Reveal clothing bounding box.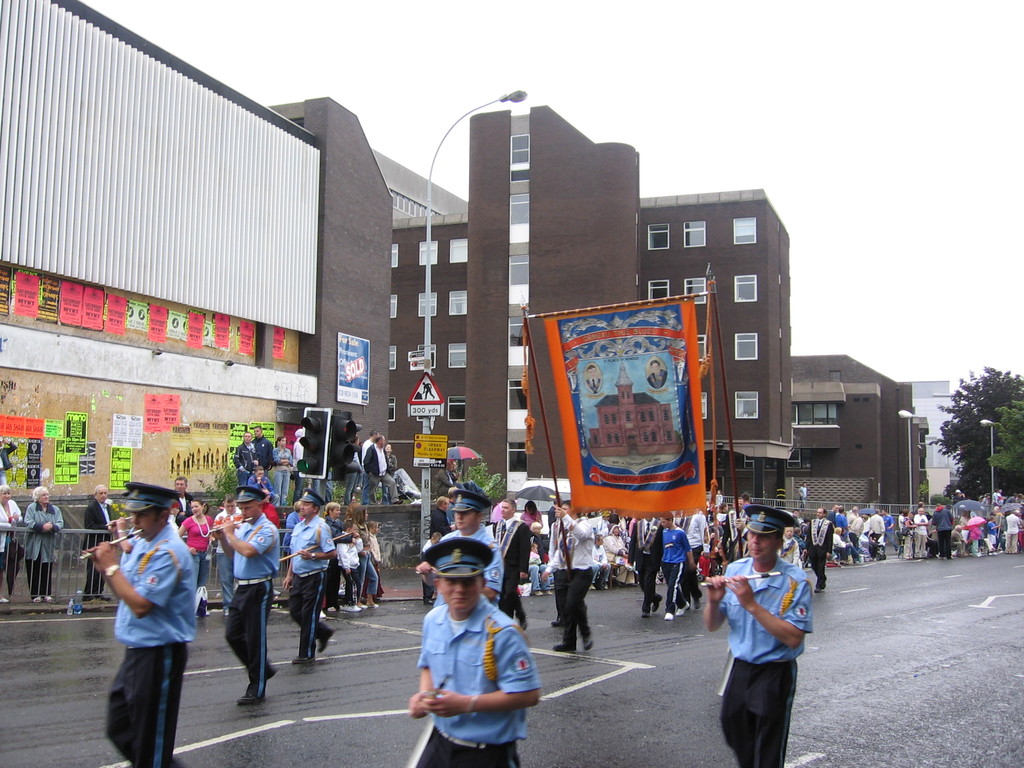
Revealed: <region>285, 512, 341, 660</region>.
